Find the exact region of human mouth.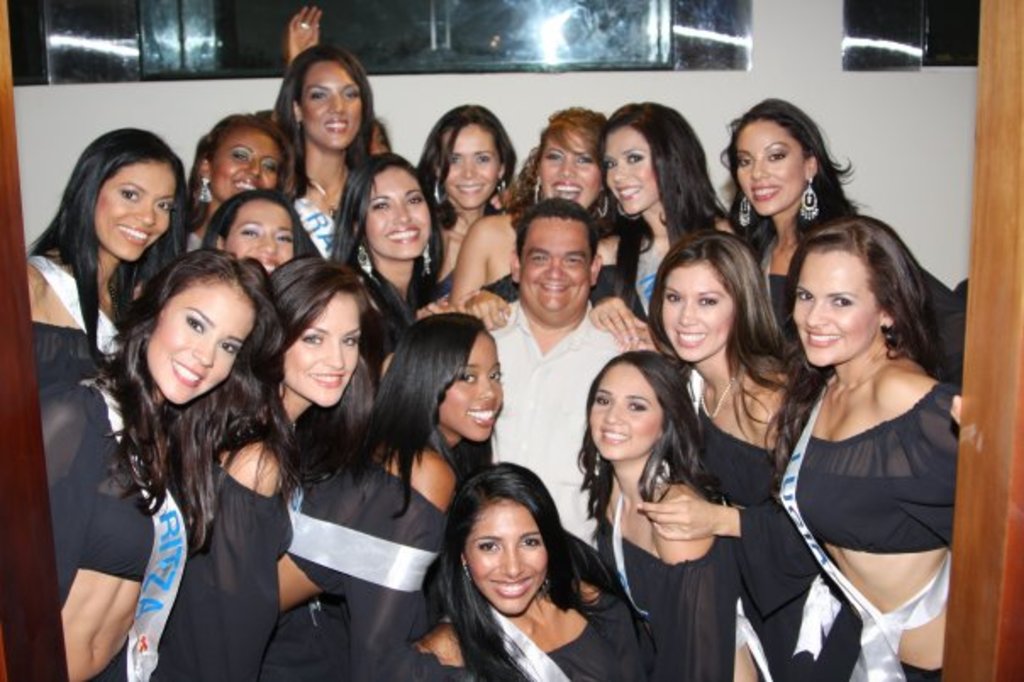
Exact region: 459:180:487:195.
